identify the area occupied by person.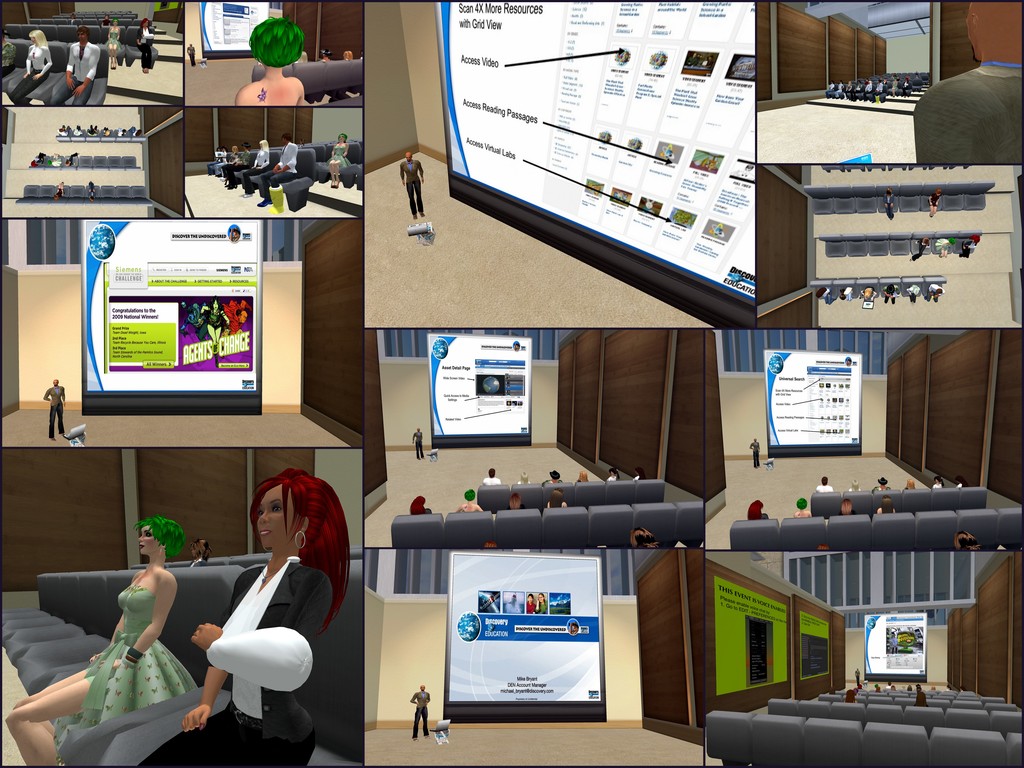
Area: (104,12,124,65).
